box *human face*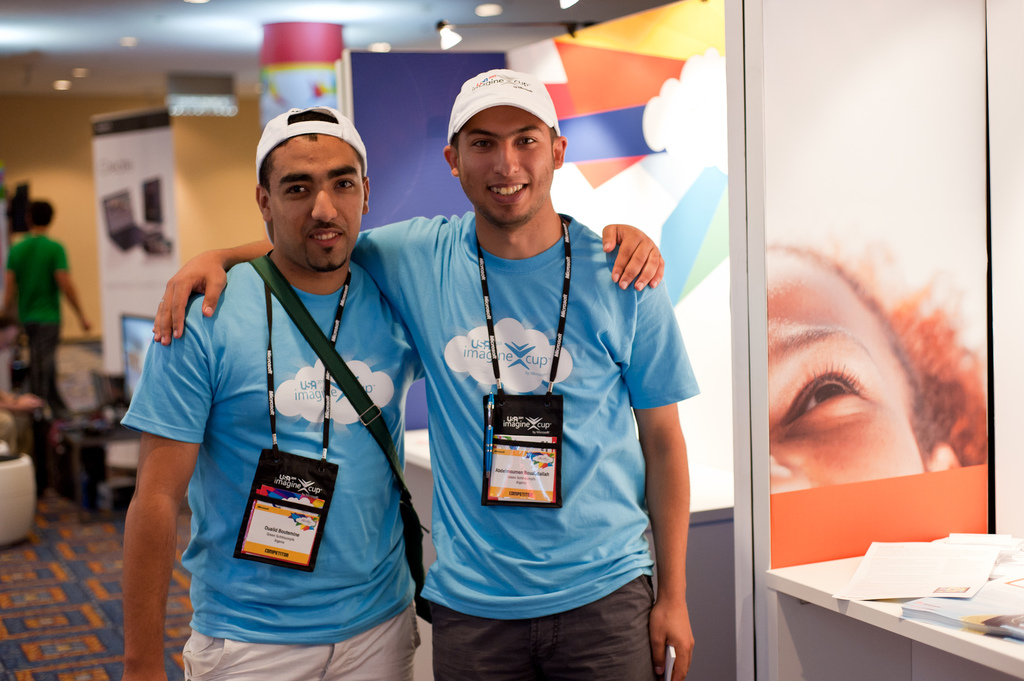
<bbox>456, 104, 554, 225</bbox>
